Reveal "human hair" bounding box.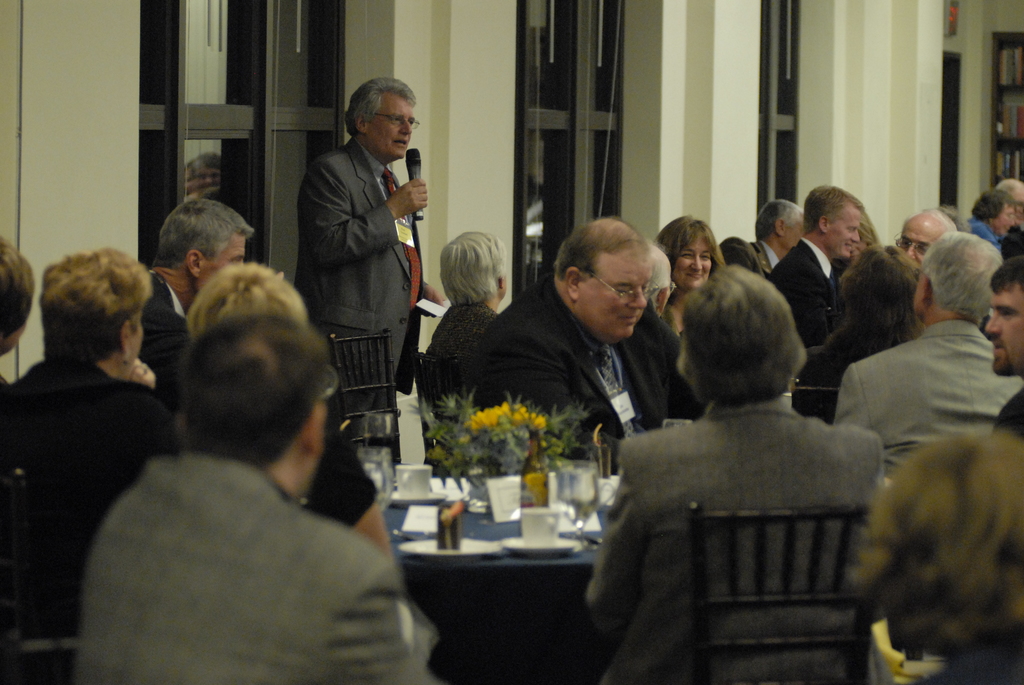
Revealed: l=801, t=184, r=863, b=237.
